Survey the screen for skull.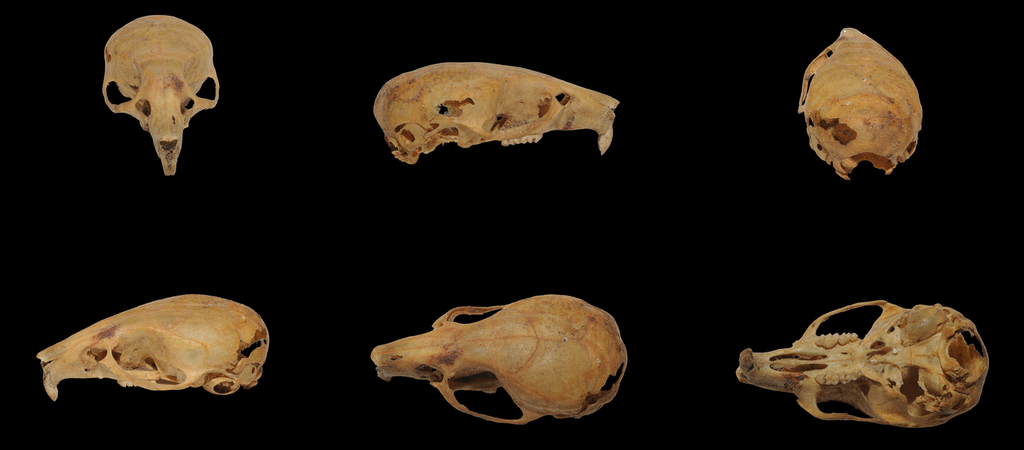
Survey found: [34,291,268,404].
